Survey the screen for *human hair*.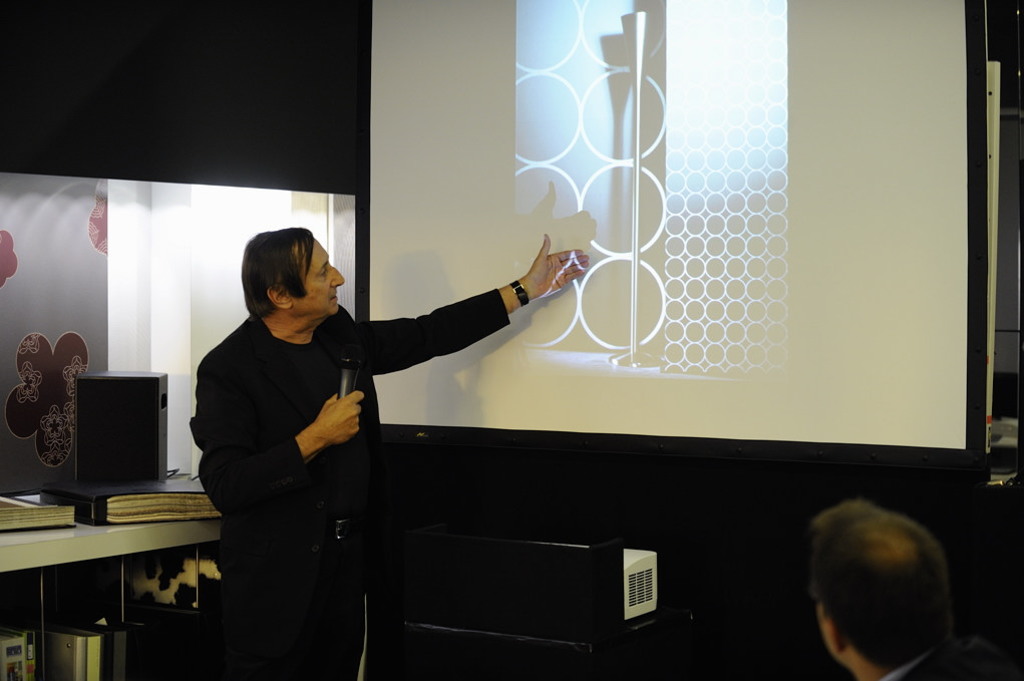
Survey found: [805, 499, 969, 672].
